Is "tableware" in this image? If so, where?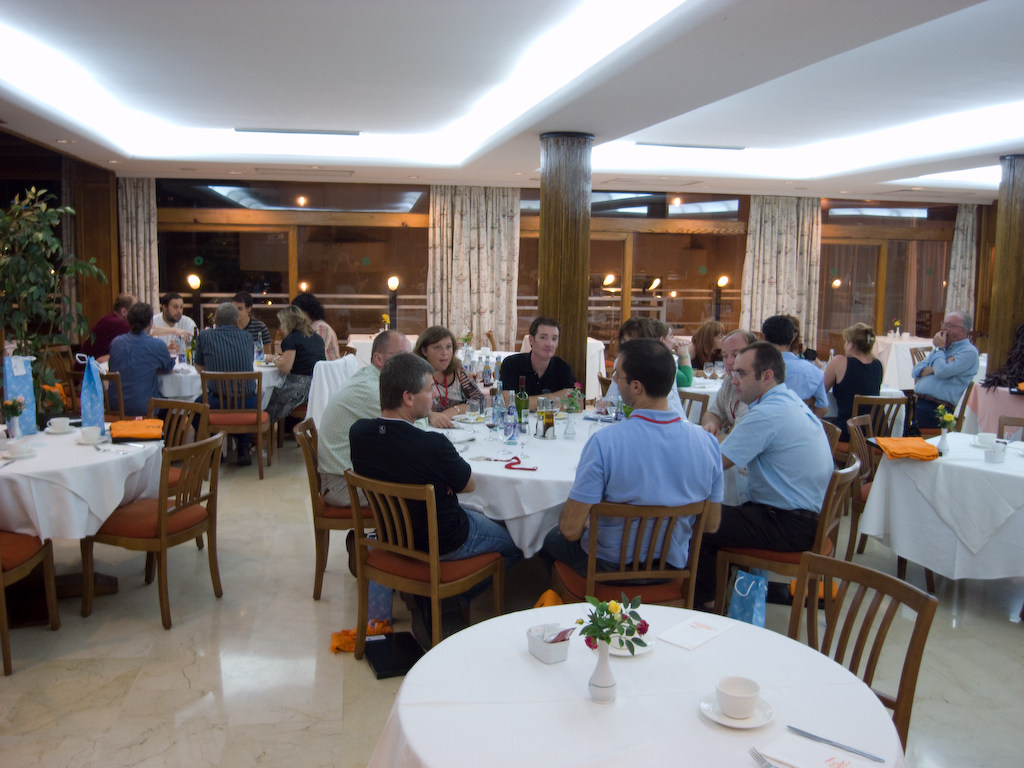
Yes, at {"x1": 609, "y1": 634, "x2": 657, "y2": 656}.
